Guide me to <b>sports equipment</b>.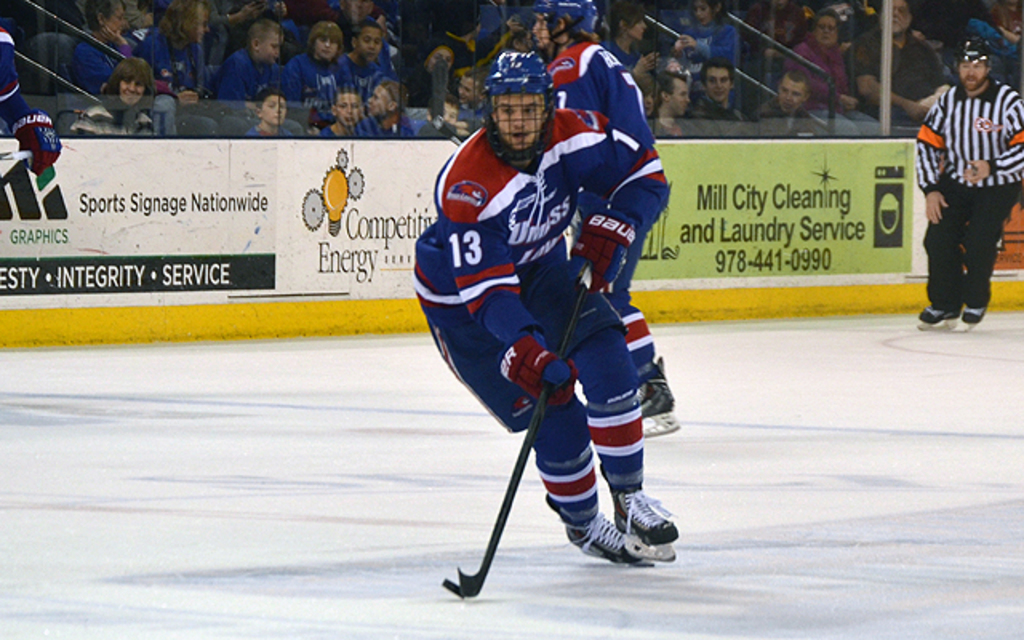
Guidance: 570/208/648/307.
